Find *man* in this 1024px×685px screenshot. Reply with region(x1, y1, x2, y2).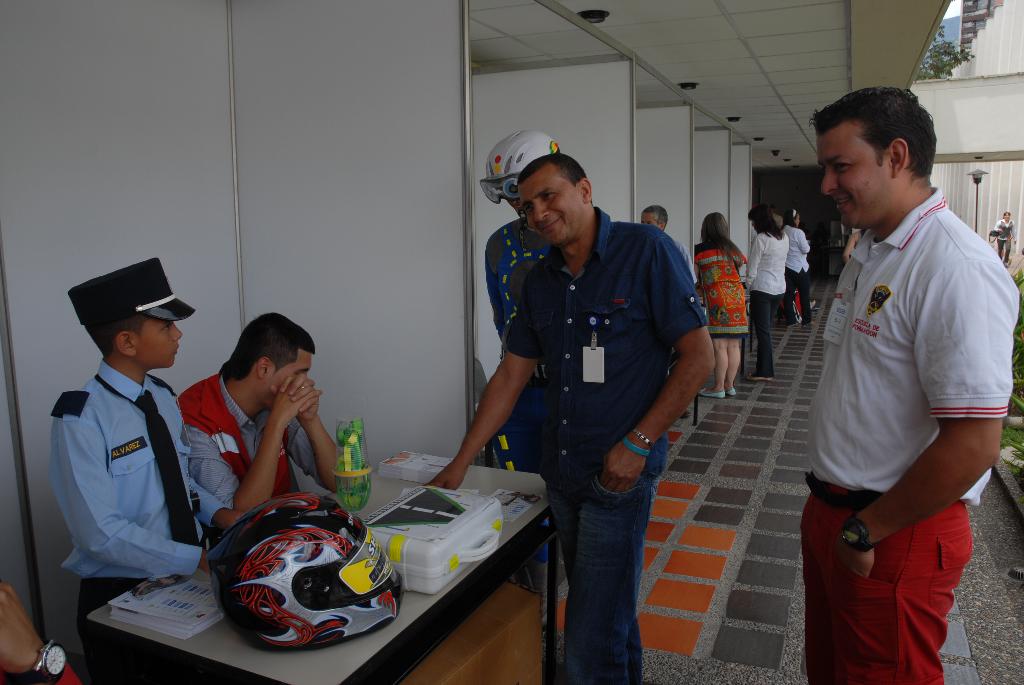
region(800, 84, 1023, 684).
